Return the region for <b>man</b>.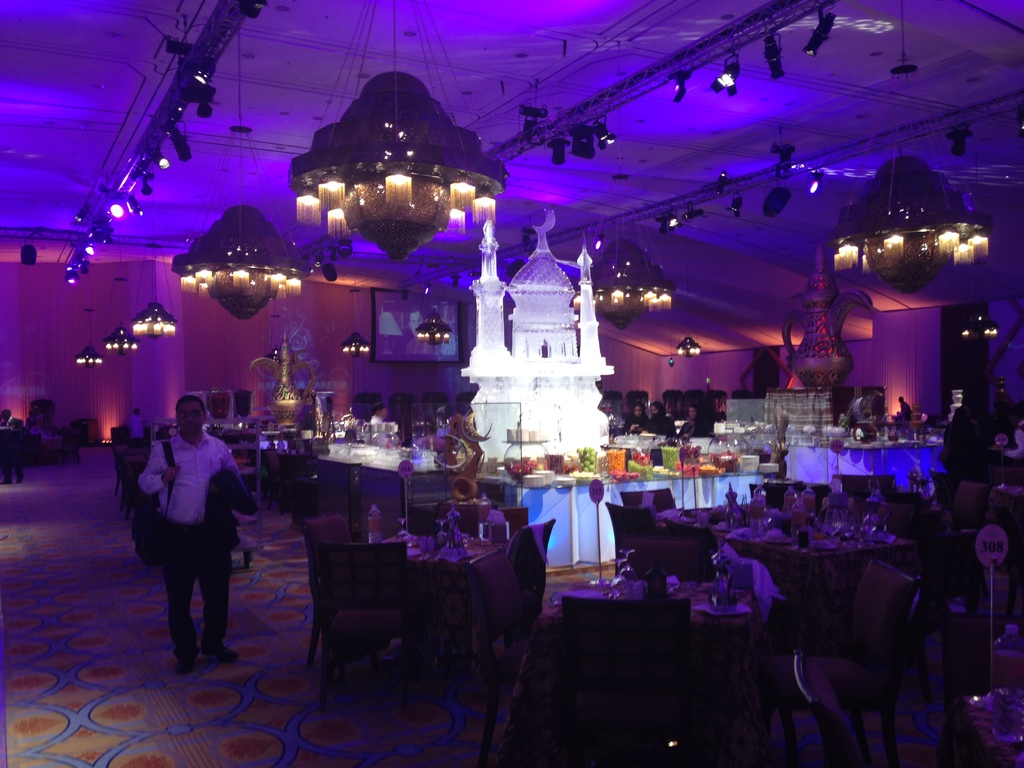
[129, 406, 150, 437].
